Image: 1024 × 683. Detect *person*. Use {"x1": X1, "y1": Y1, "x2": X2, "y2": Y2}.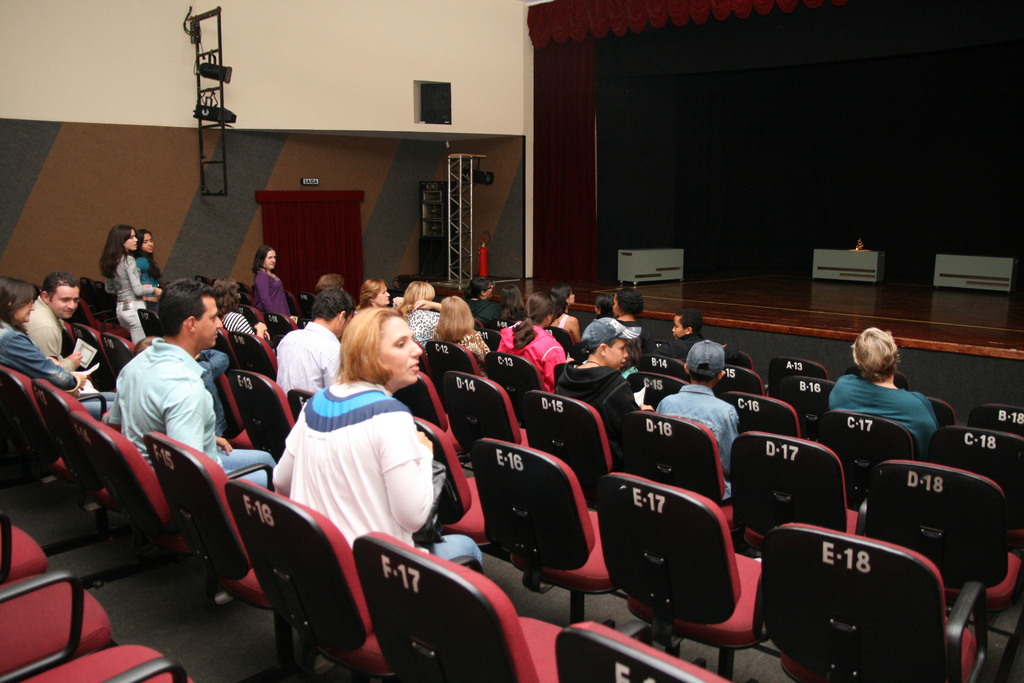
{"x1": 108, "y1": 284, "x2": 268, "y2": 481}.
